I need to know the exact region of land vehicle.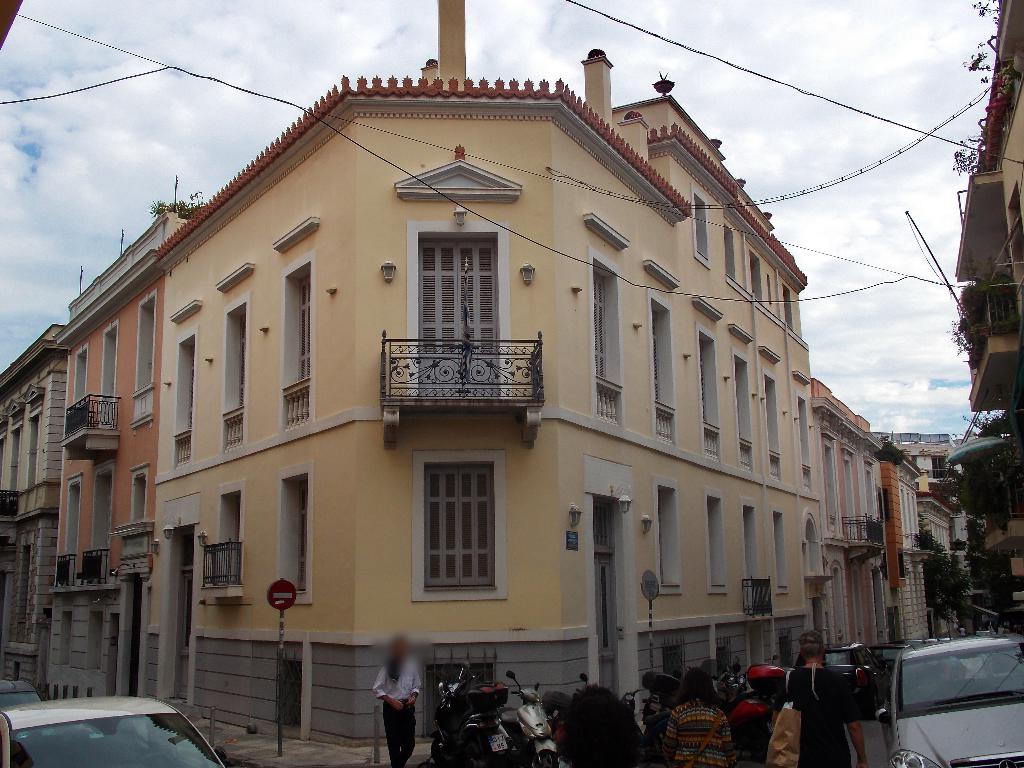
Region: bbox(880, 643, 911, 666).
